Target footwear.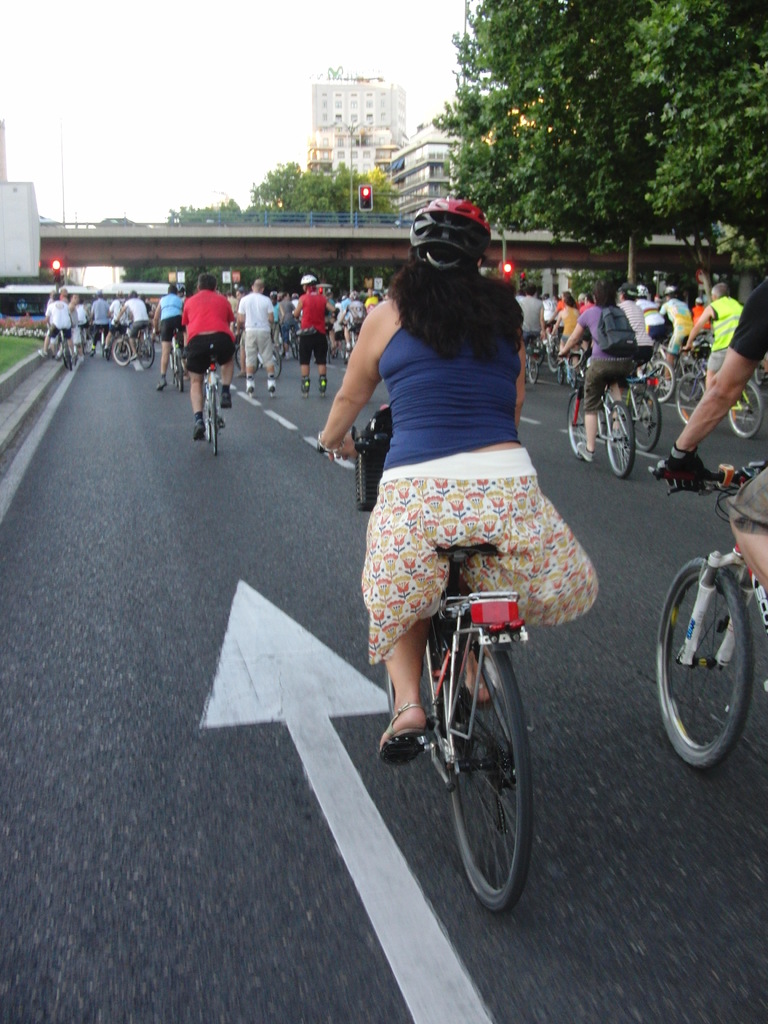
Target region: (190, 419, 205, 442).
